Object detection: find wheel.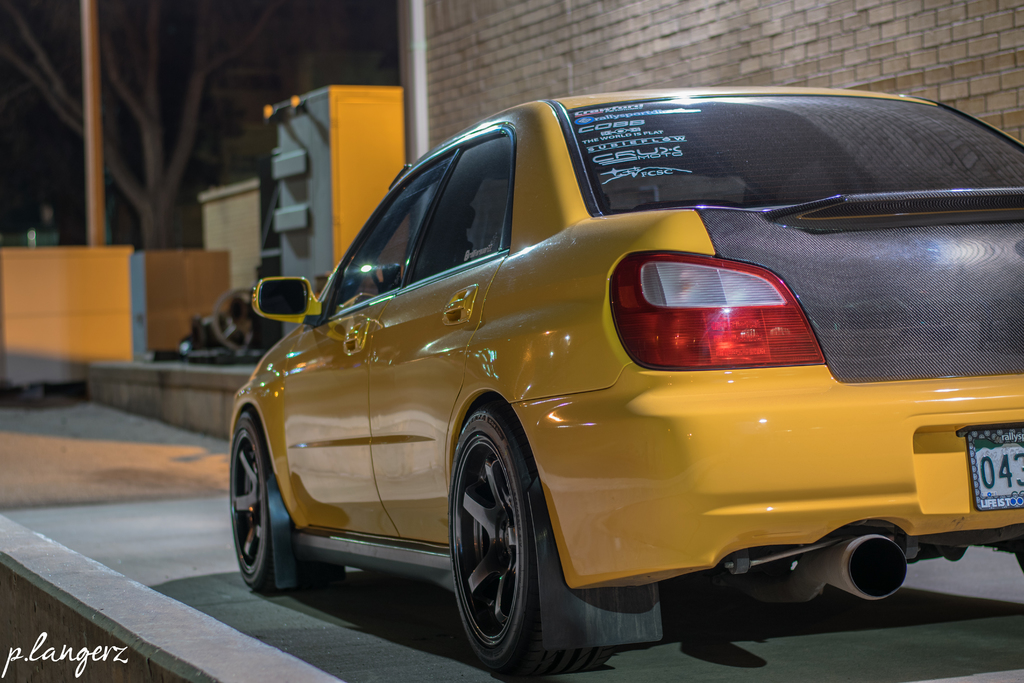
BBox(450, 397, 619, 673).
